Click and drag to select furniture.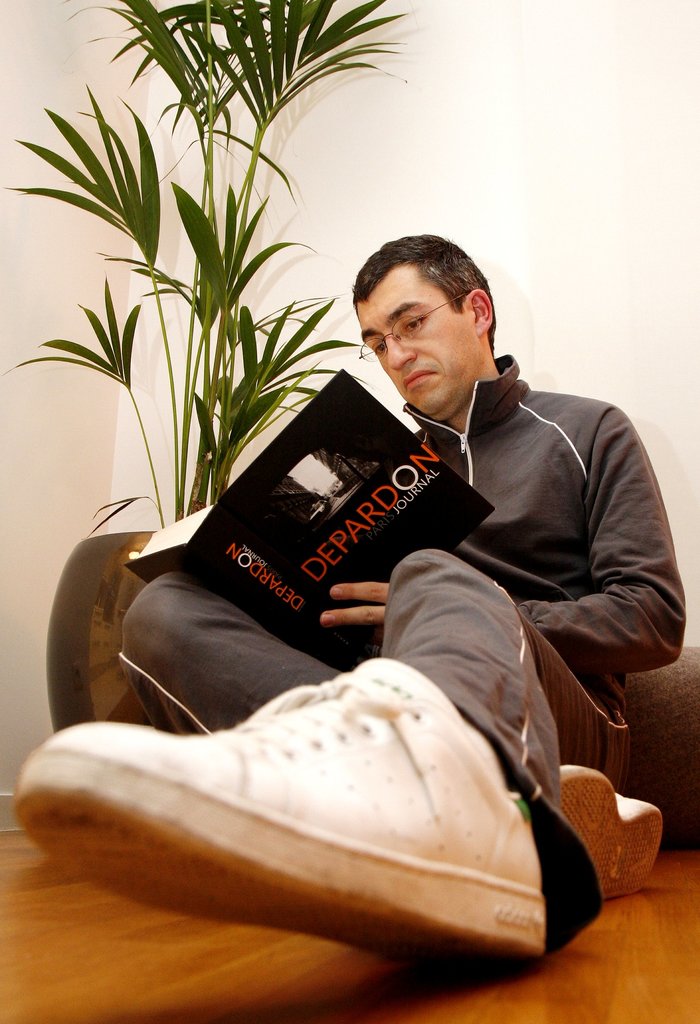
Selection: box=[0, 830, 699, 1021].
